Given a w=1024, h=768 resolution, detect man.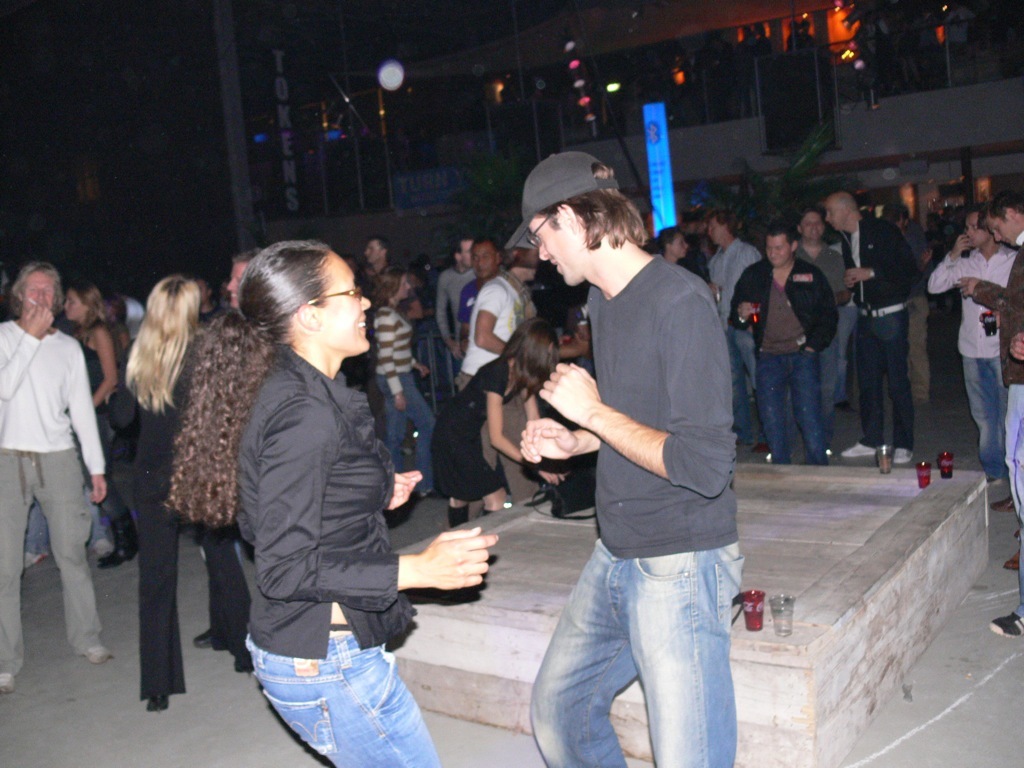
524, 167, 769, 767.
